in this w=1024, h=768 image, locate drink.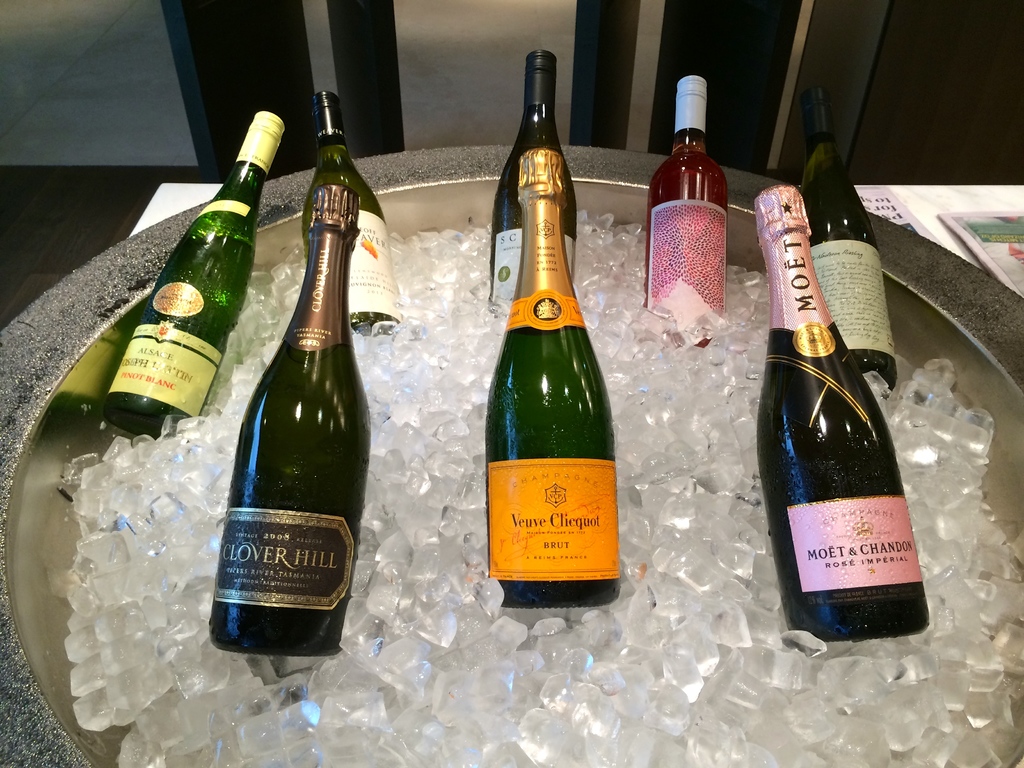
Bounding box: crop(648, 79, 732, 346).
